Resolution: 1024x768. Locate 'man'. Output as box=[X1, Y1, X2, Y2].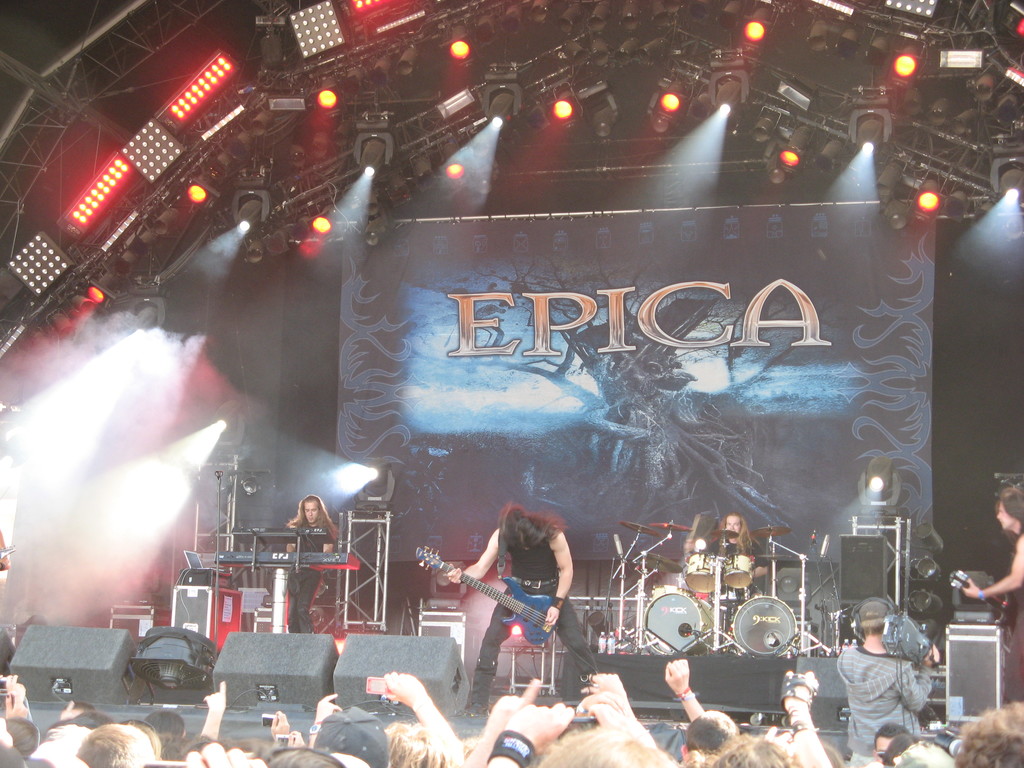
box=[684, 509, 769, 596].
